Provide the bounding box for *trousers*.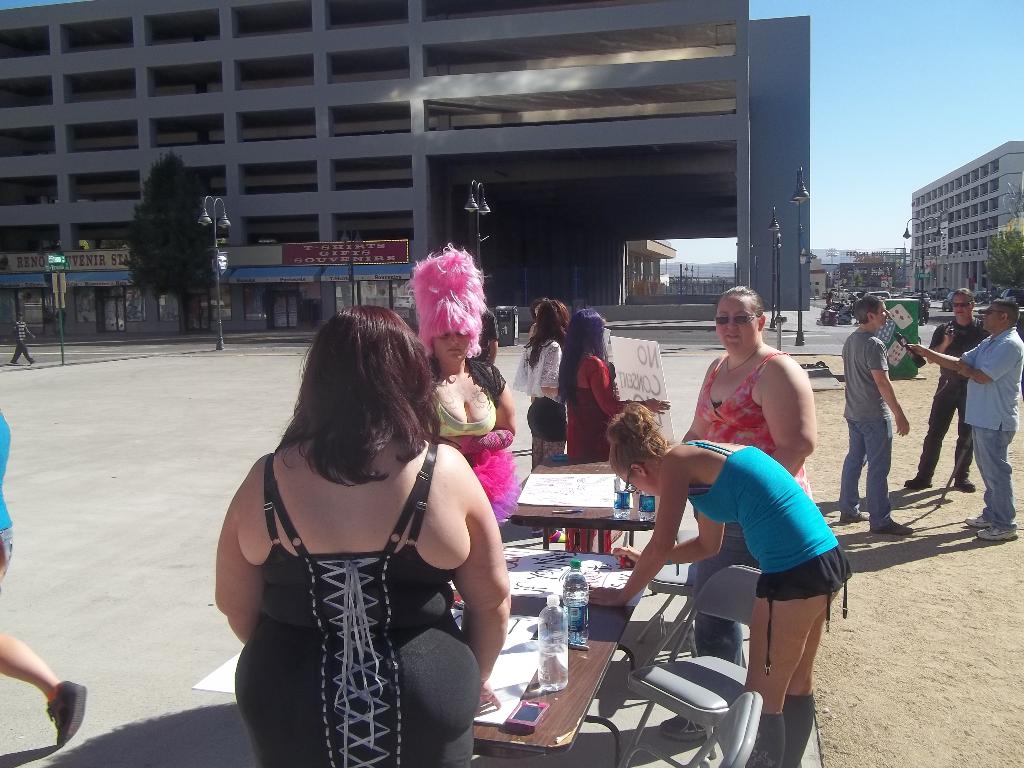
rect(915, 384, 971, 474).
